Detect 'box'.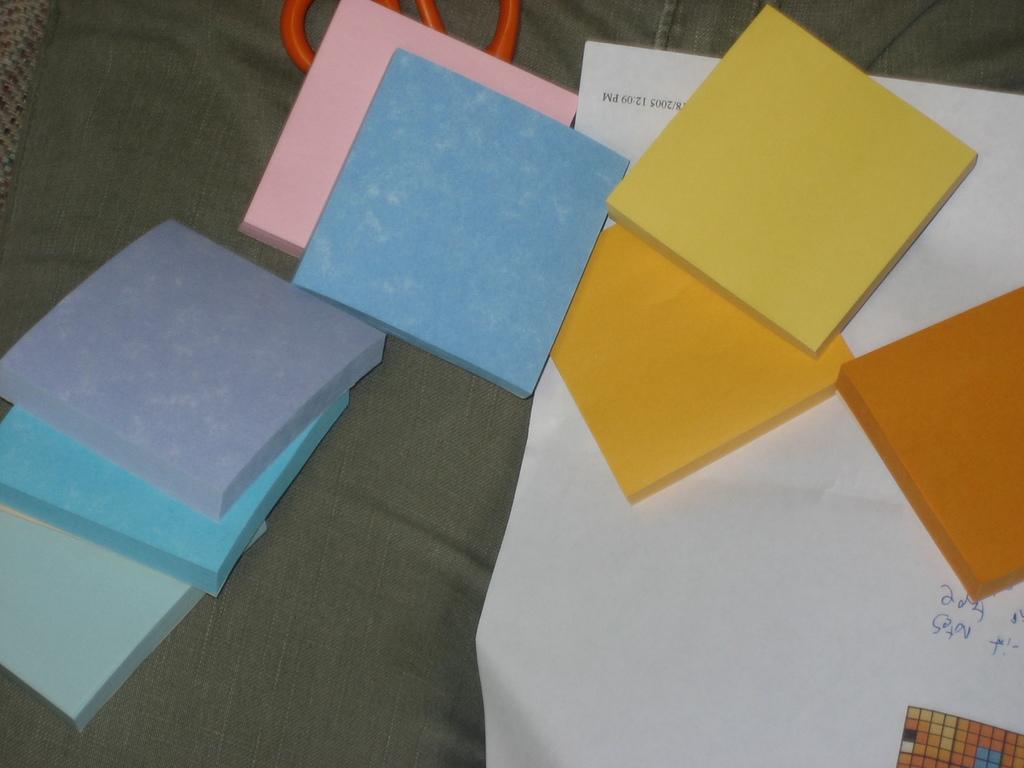
Detected at box=[550, 228, 850, 506].
